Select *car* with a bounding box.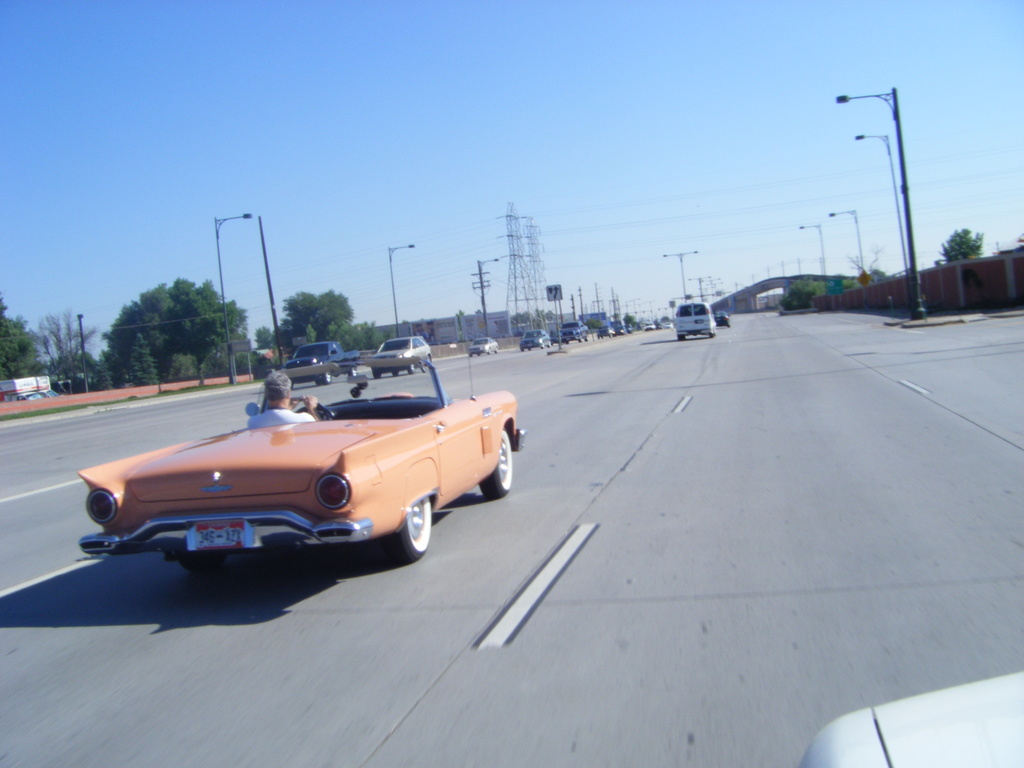
(524, 331, 548, 351).
